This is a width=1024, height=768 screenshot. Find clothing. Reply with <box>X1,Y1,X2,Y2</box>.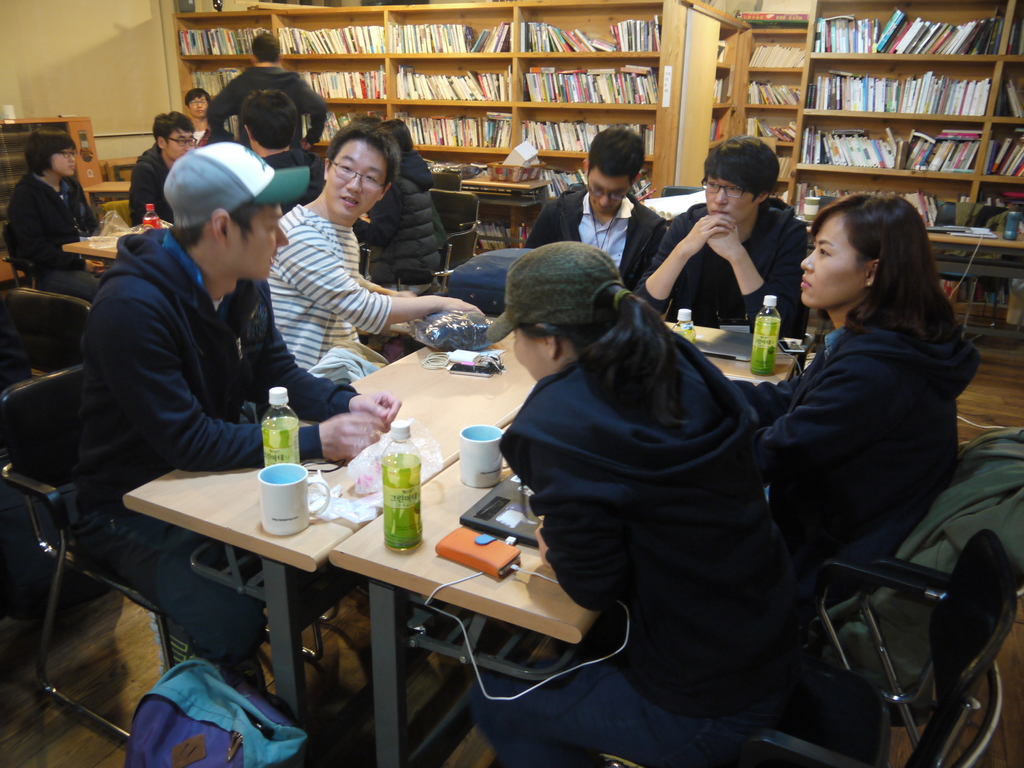
<box>128,142,174,223</box>.
